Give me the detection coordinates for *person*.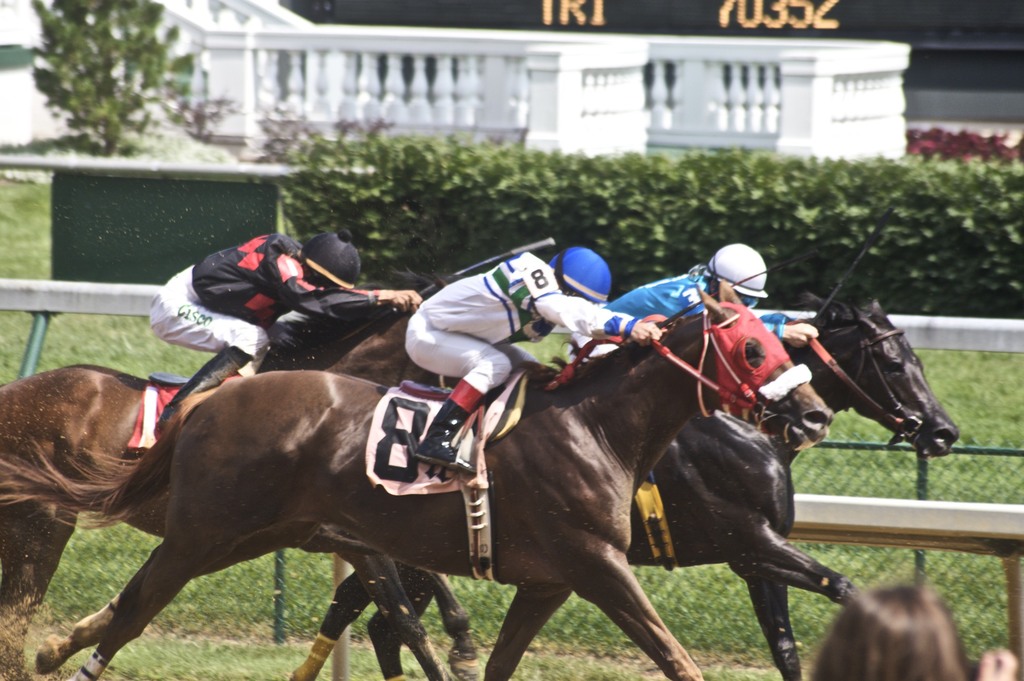
{"x1": 810, "y1": 578, "x2": 1021, "y2": 680}.
